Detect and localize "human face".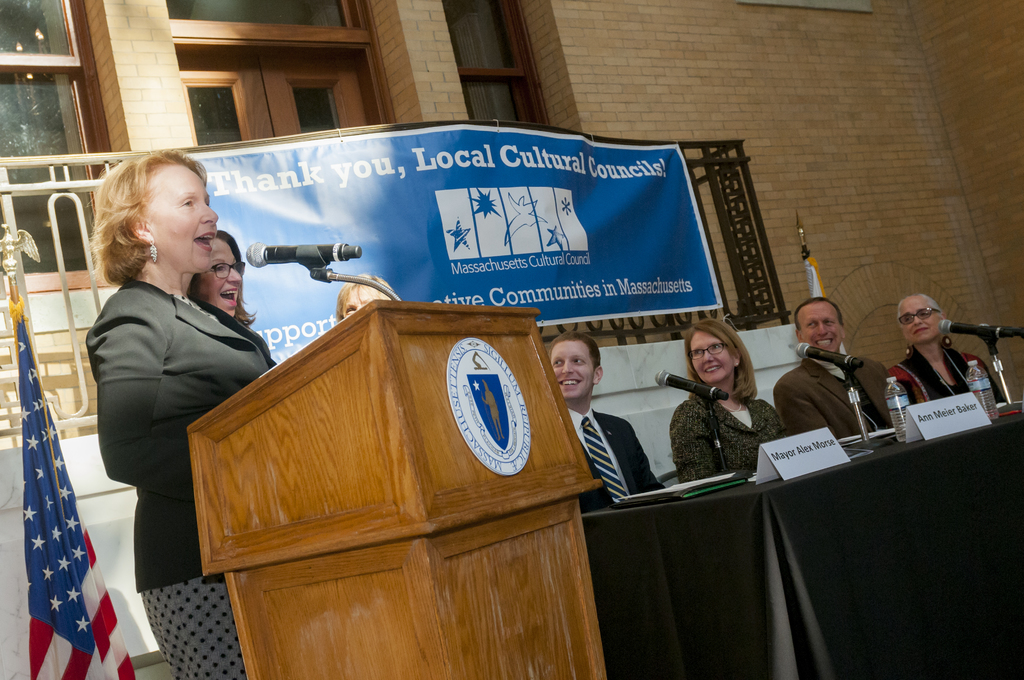
Localized at 139:163:216:271.
